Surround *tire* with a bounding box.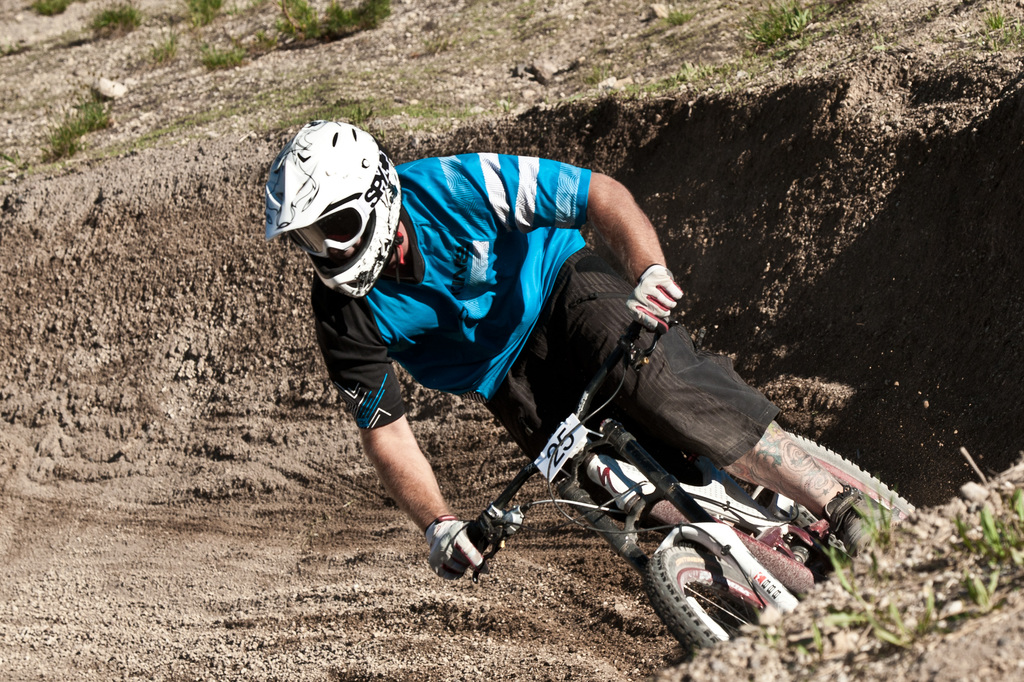
locate(784, 429, 920, 512).
